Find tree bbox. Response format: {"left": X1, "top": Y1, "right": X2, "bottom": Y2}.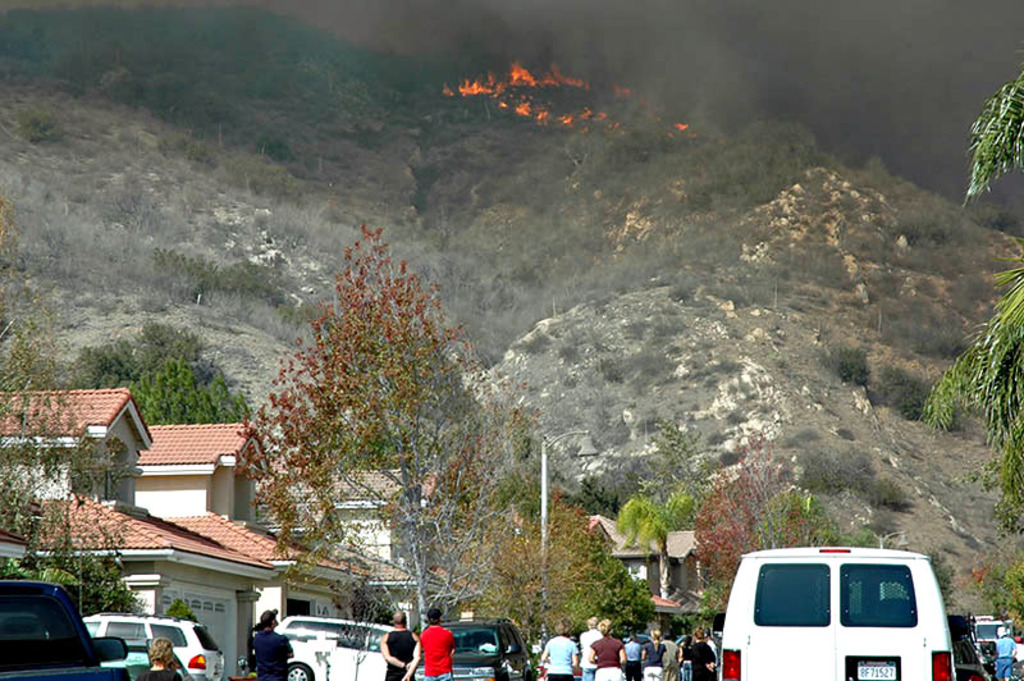
{"left": 238, "top": 198, "right": 508, "bottom": 616}.
